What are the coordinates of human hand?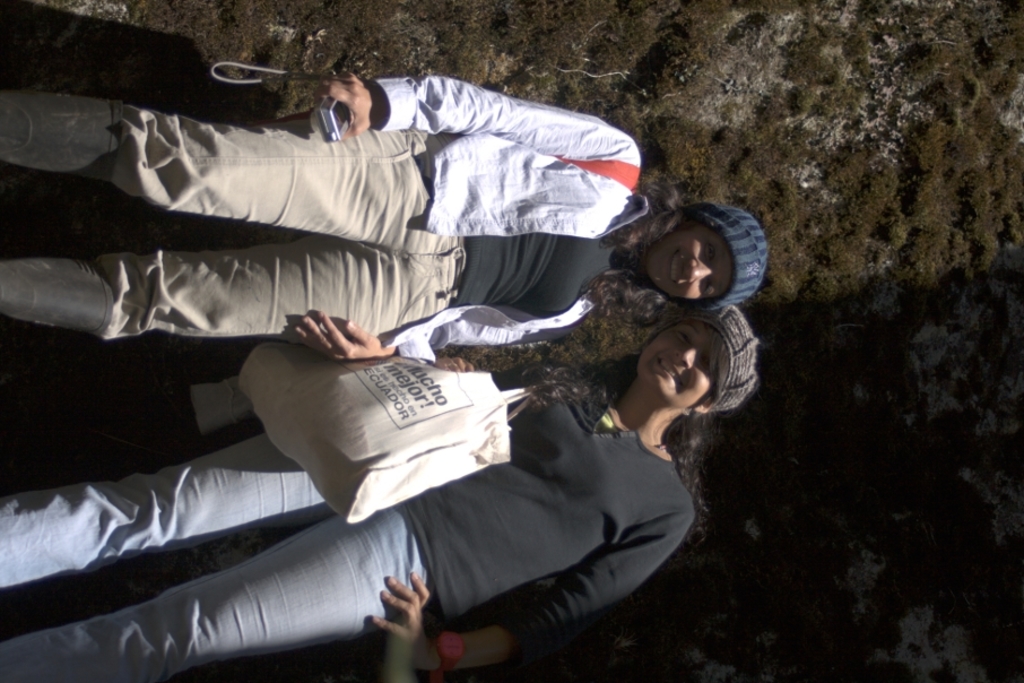
<bbox>367, 564, 433, 672</bbox>.
